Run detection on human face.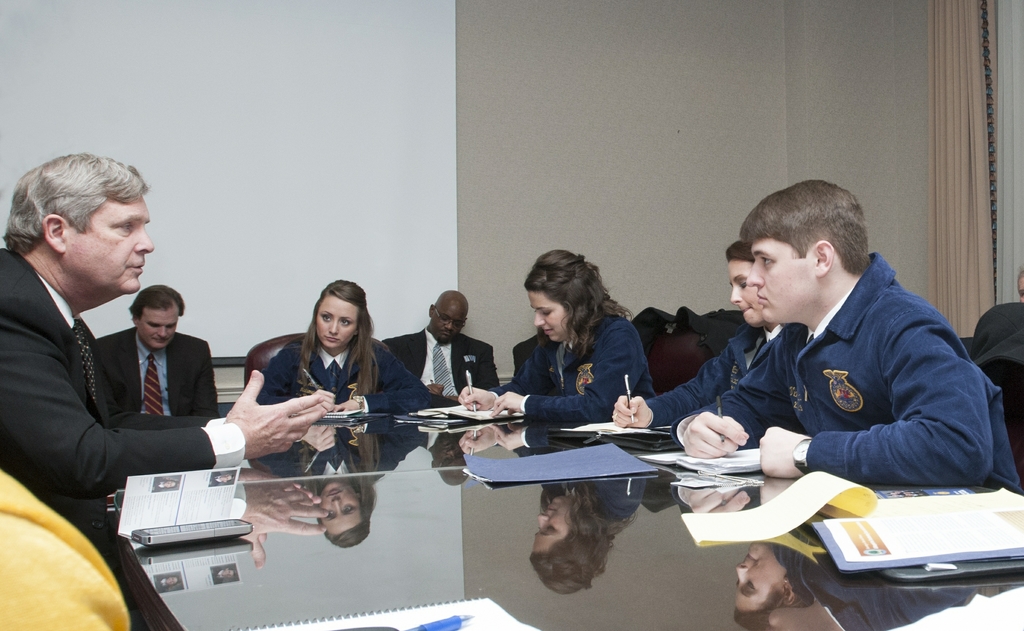
Result: locate(728, 255, 757, 331).
